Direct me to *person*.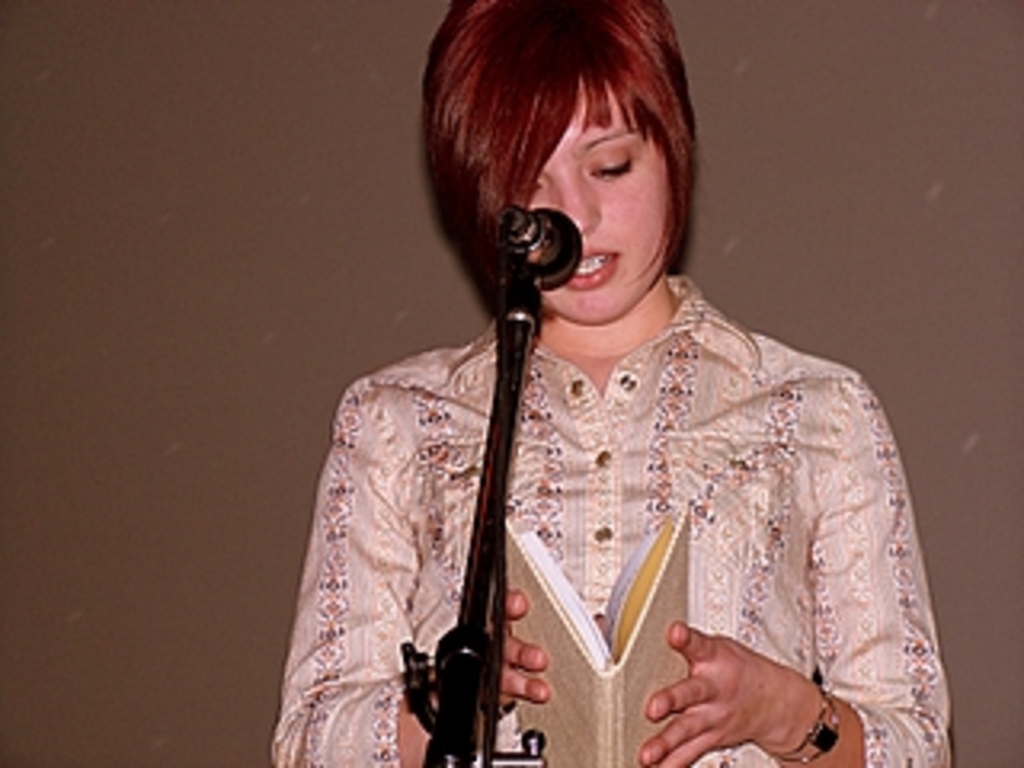
Direction: locate(221, 19, 944, 767).
